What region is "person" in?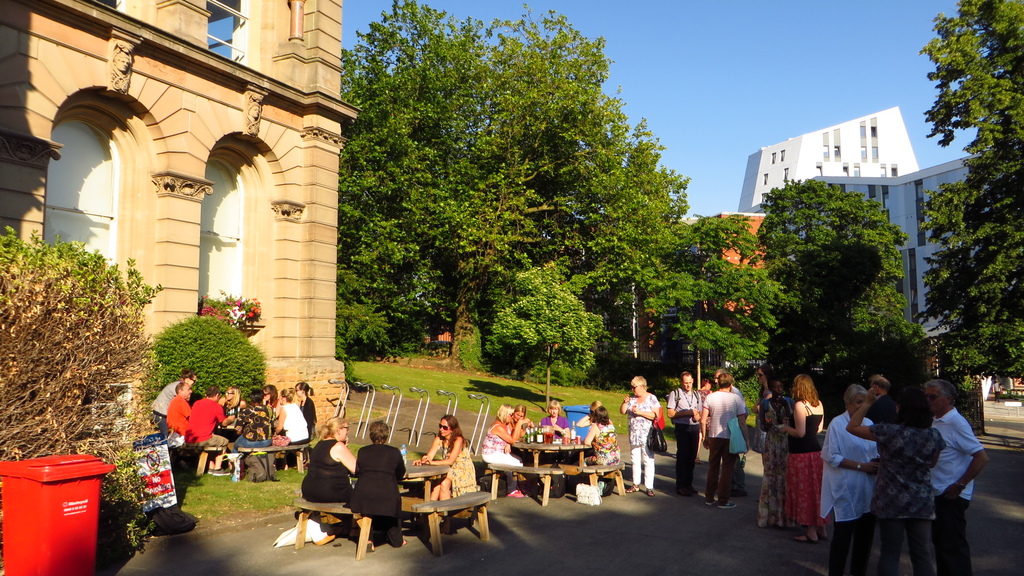
(815,383,879,575).
